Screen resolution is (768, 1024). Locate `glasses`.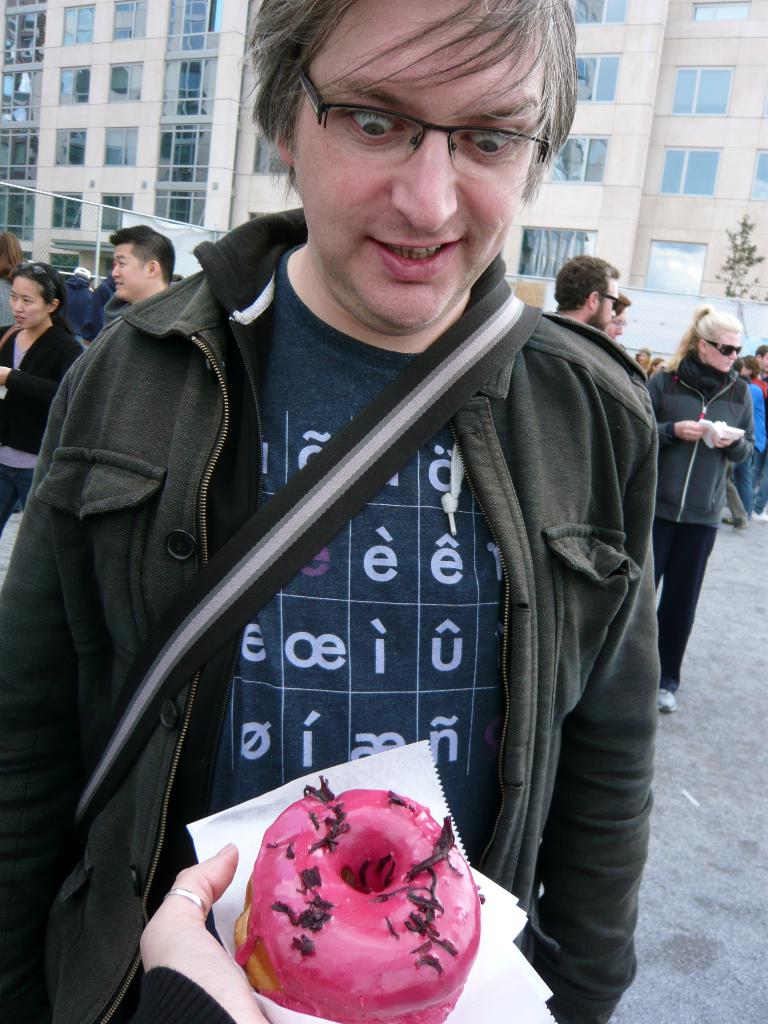
[left=601, top=291, right=646, bottom=324].
